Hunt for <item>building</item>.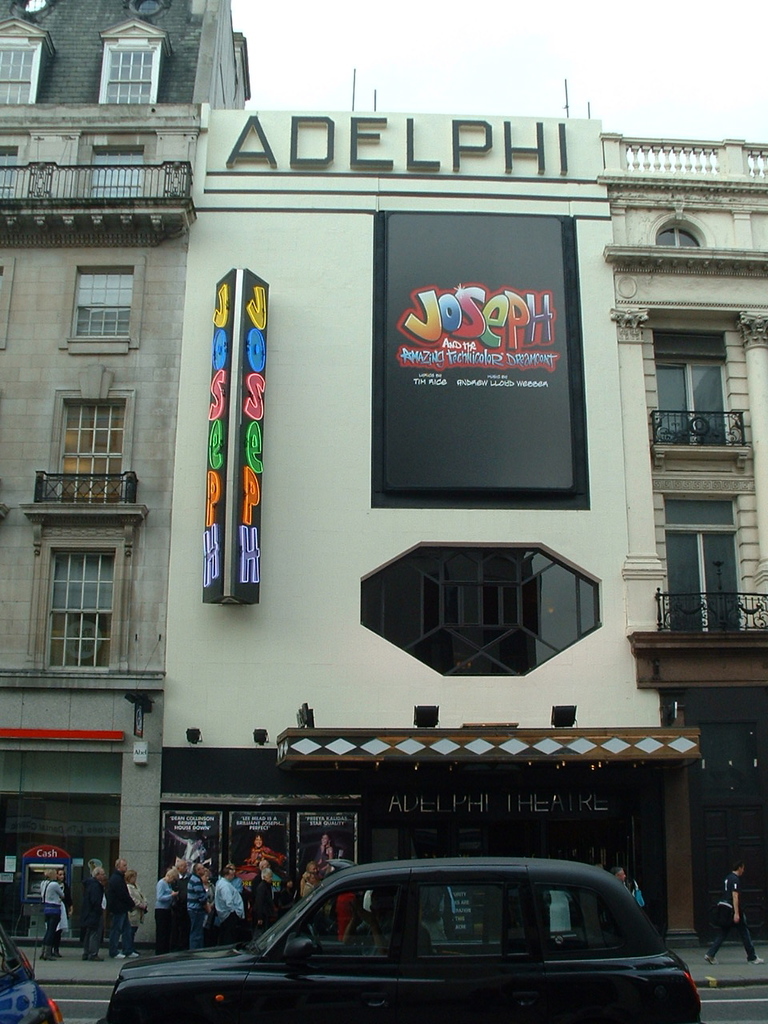
Hunted down at {"left": 0, "top": 0, "right": 766, "bottom": 964}.
